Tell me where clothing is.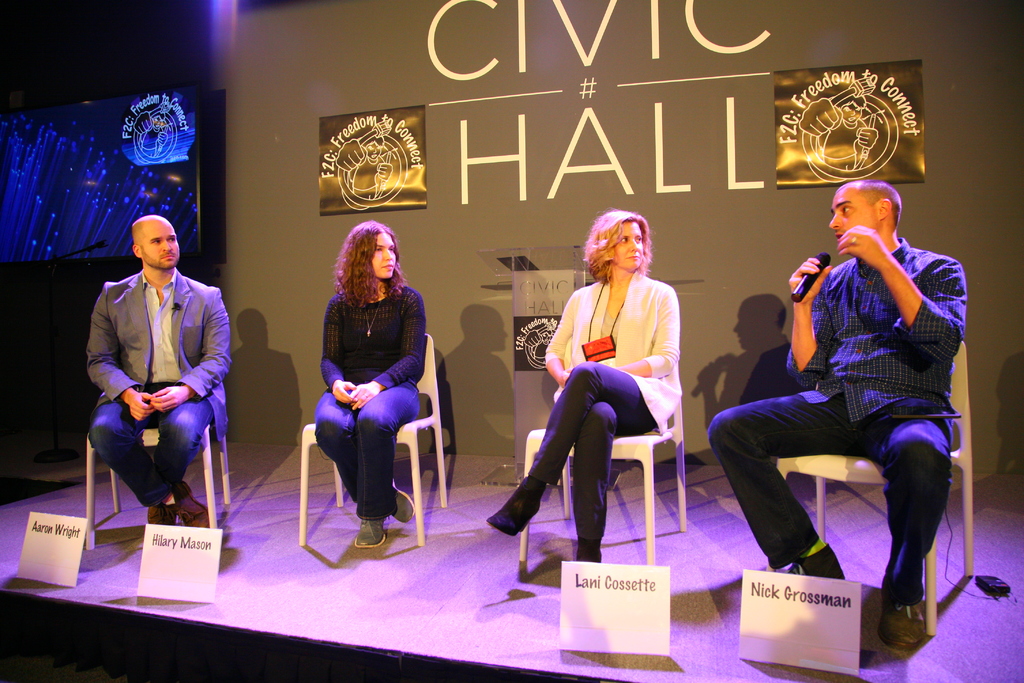
clothing is at 484 271 684 564.
